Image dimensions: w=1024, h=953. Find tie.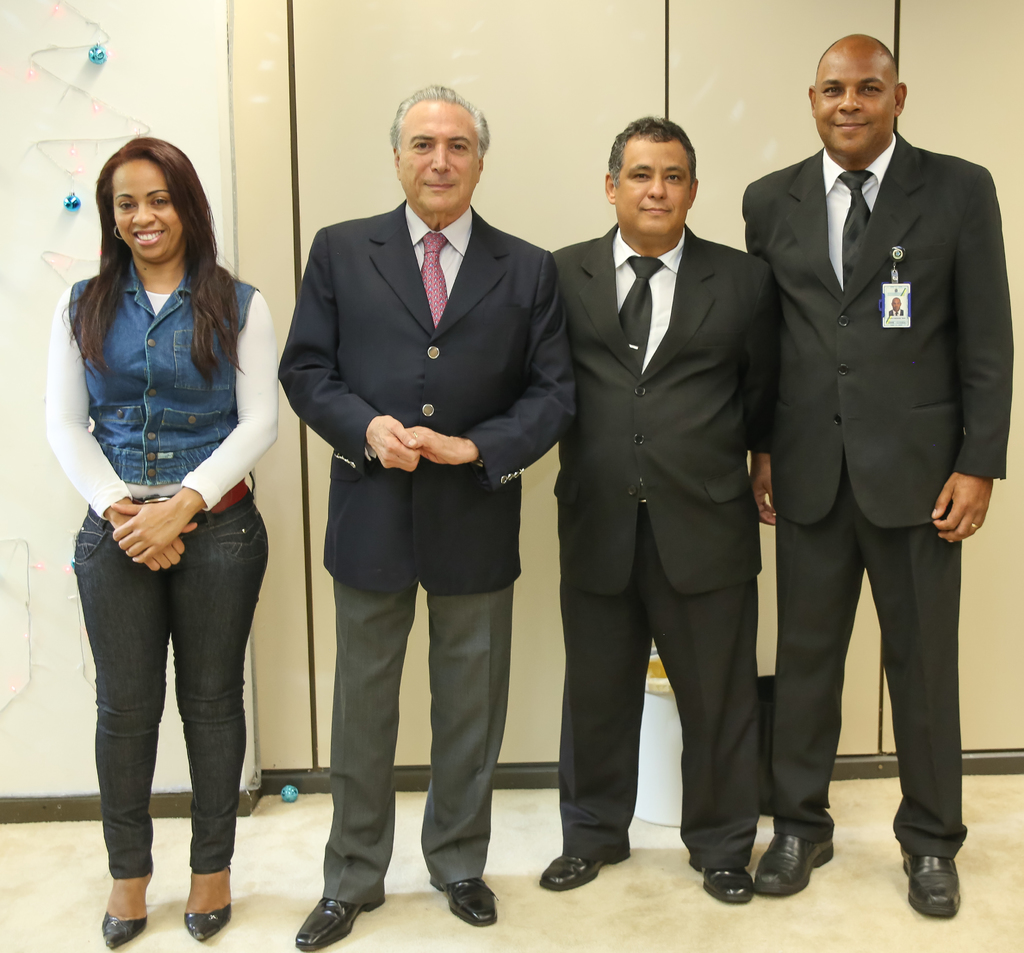
837/168/875/295.
